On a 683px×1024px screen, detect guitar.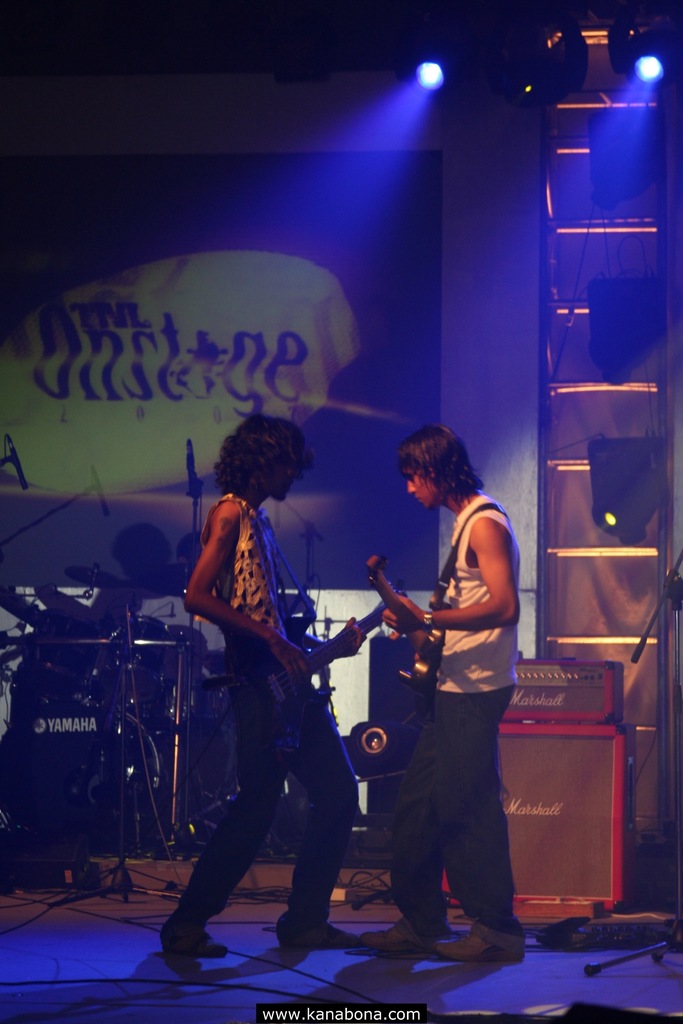
(368,556,448,711).
